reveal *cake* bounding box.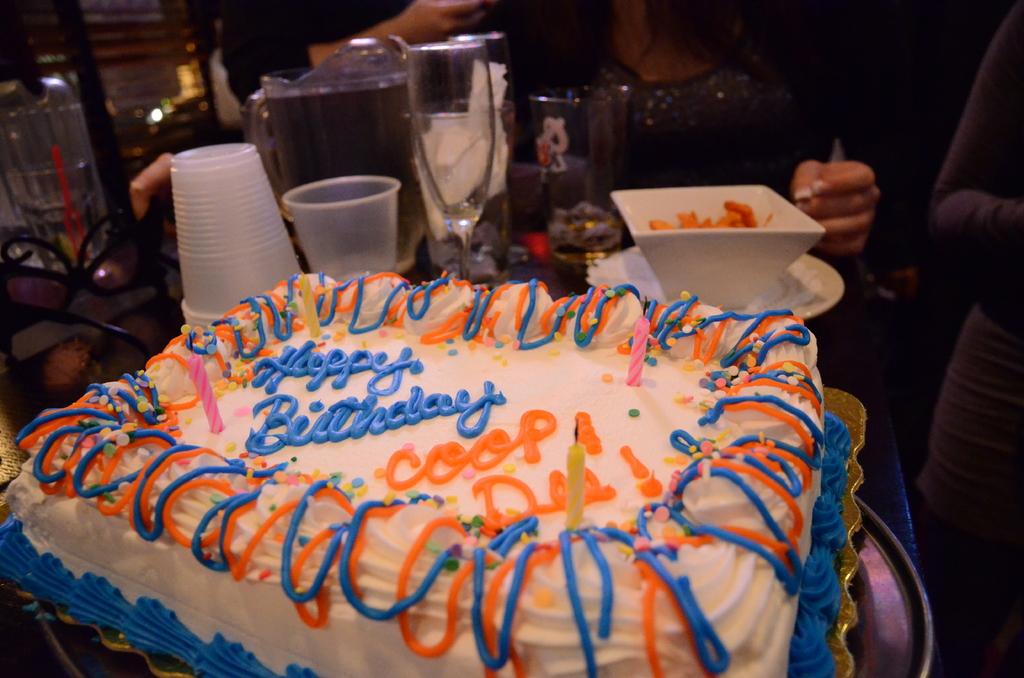
Revealed: rect(4, 271, 851, 677).
